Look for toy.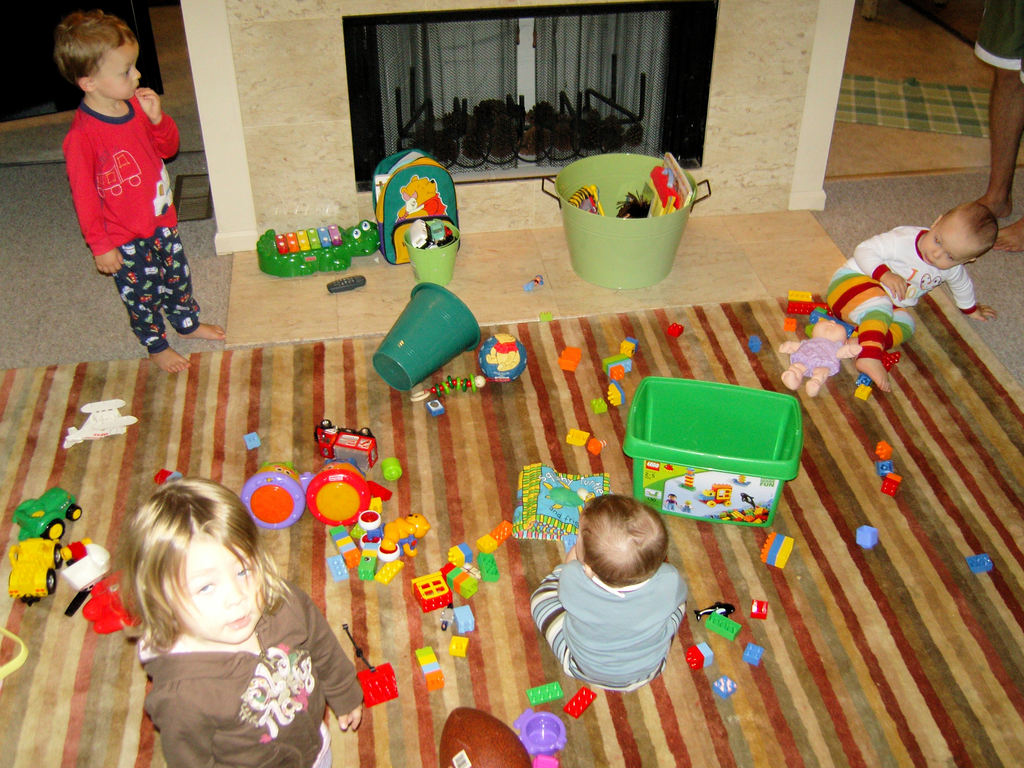
Found: 682, 644, 715, 672.
